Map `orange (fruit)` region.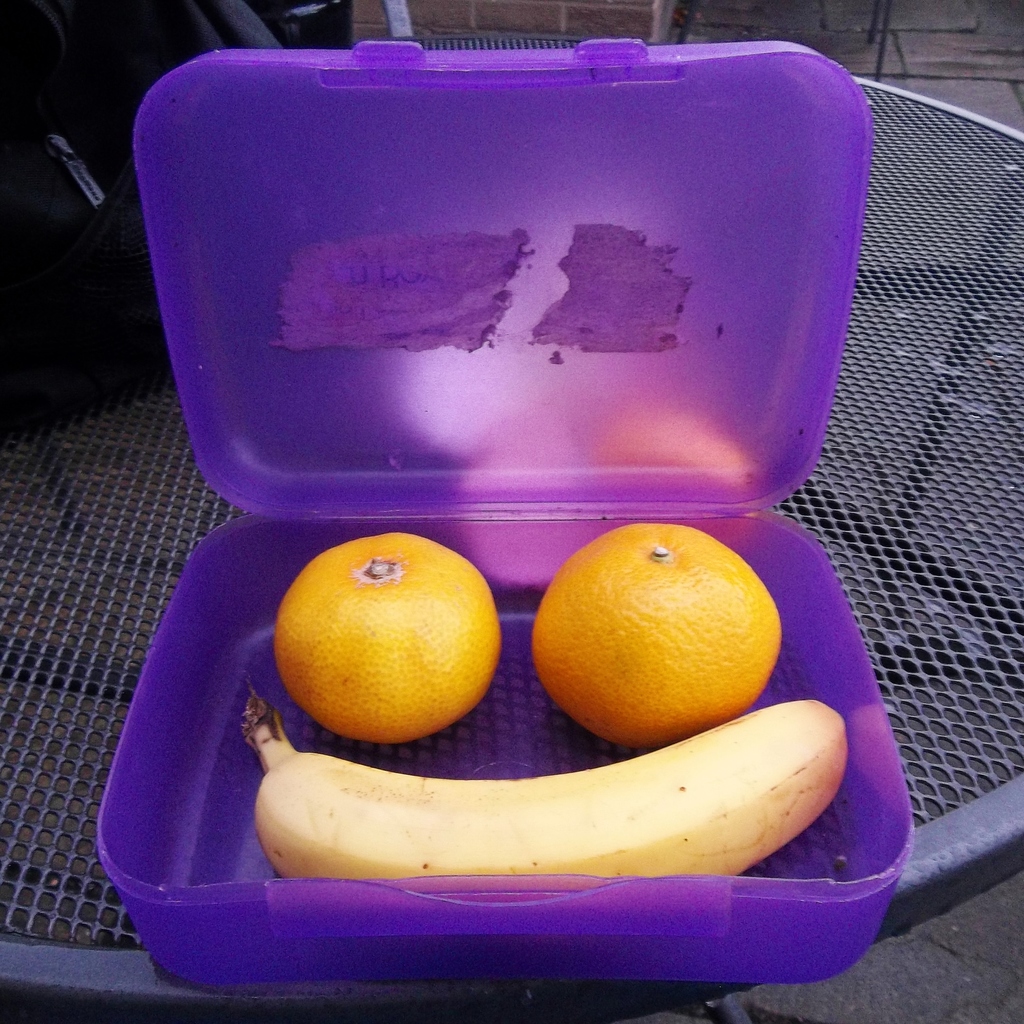
Mapped to 280, 532, 512, 737.
